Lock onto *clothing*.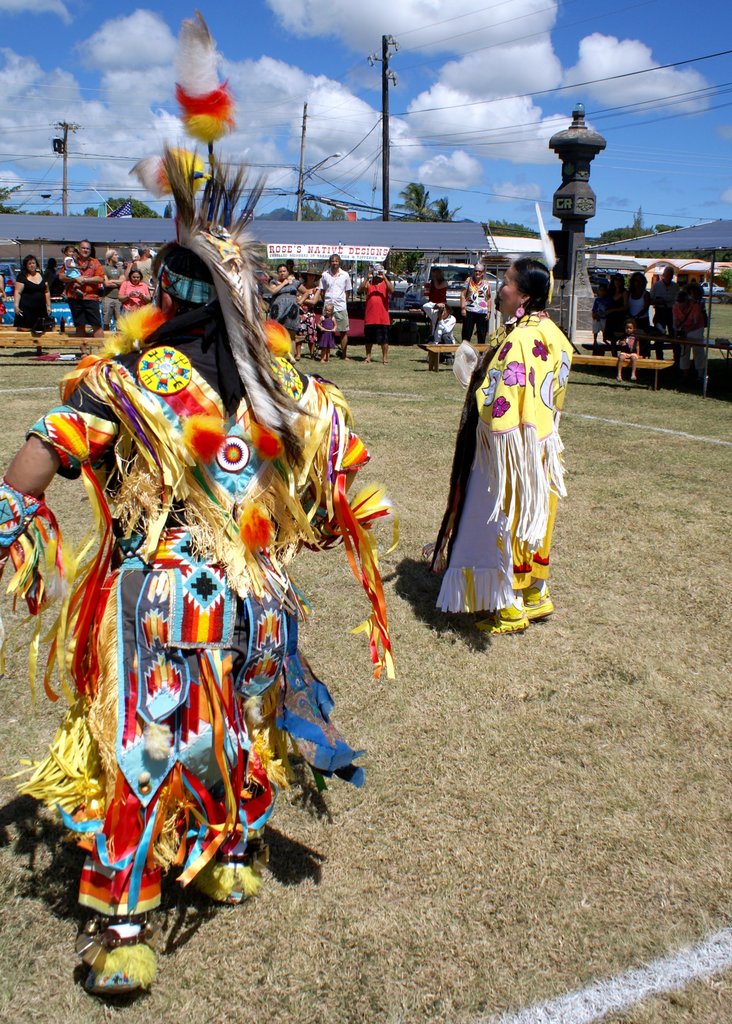
Locked: Rect(457, 278, 490, 337).
